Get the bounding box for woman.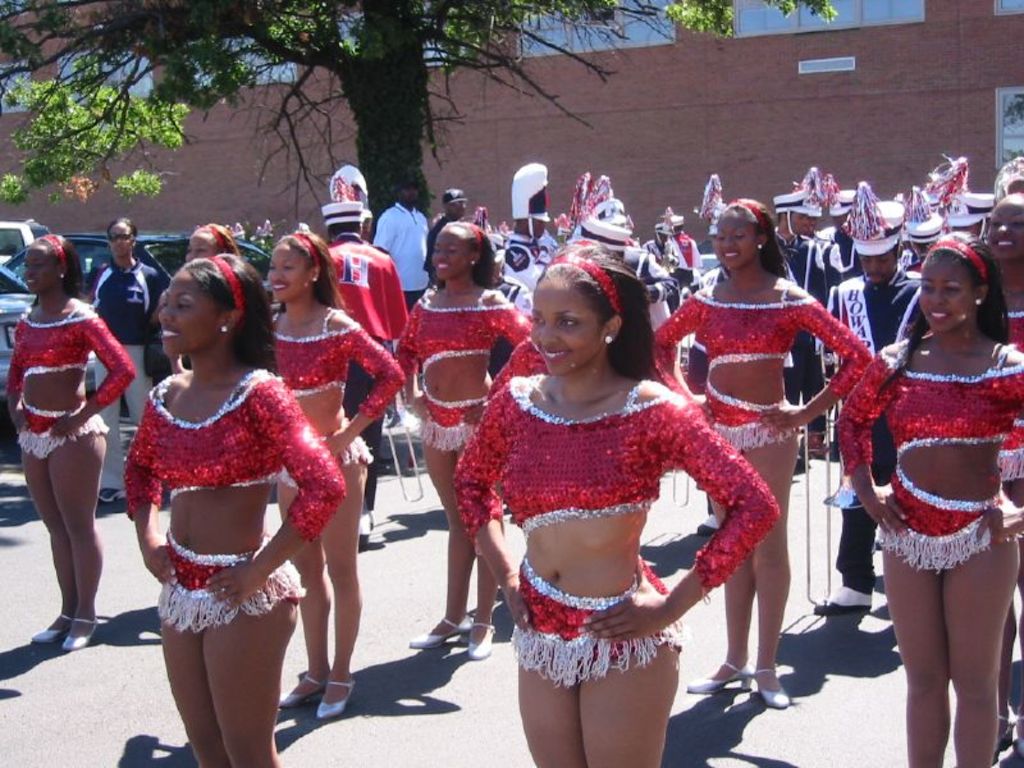
pyautogui.locateOnScreen(975, 191, 1023, 507).
